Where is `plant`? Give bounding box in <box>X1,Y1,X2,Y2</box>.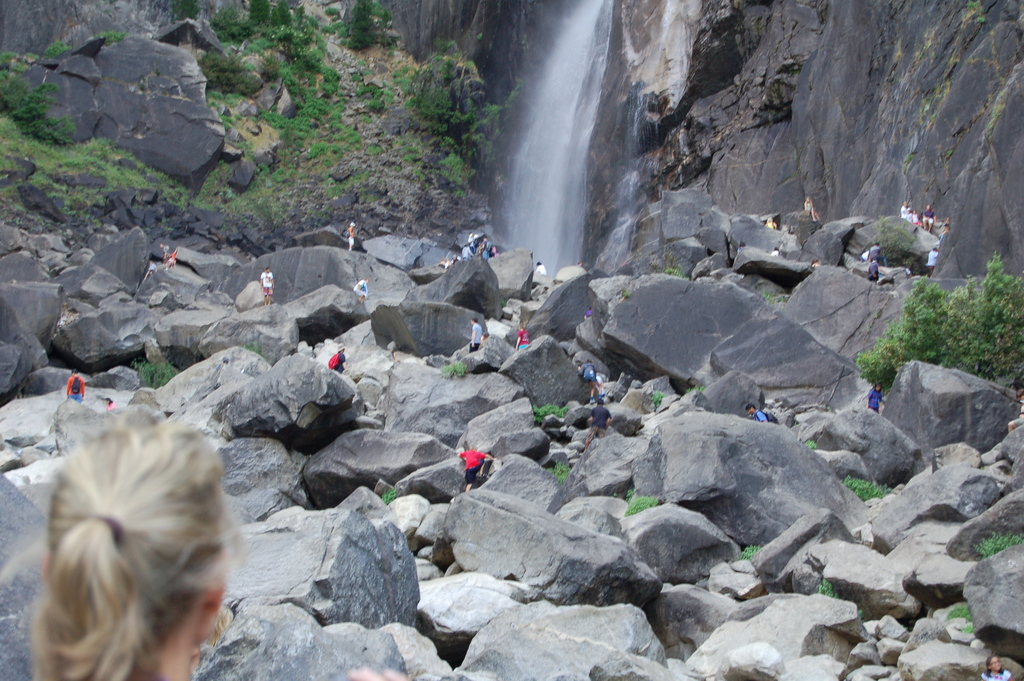
<box>204,91,244,126</box>.
